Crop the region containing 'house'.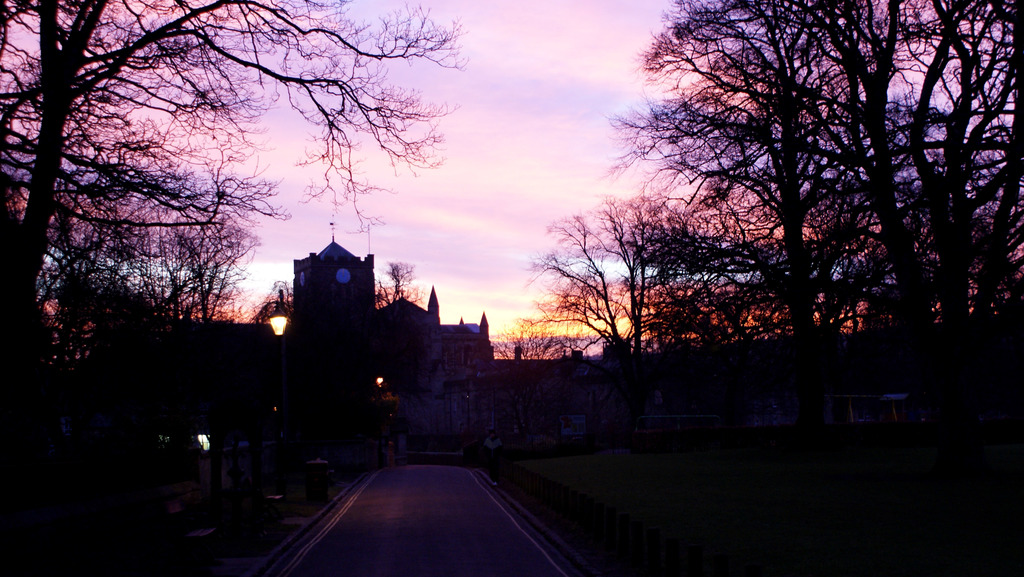
Crop region: rect(216, 219, 550, 472).
